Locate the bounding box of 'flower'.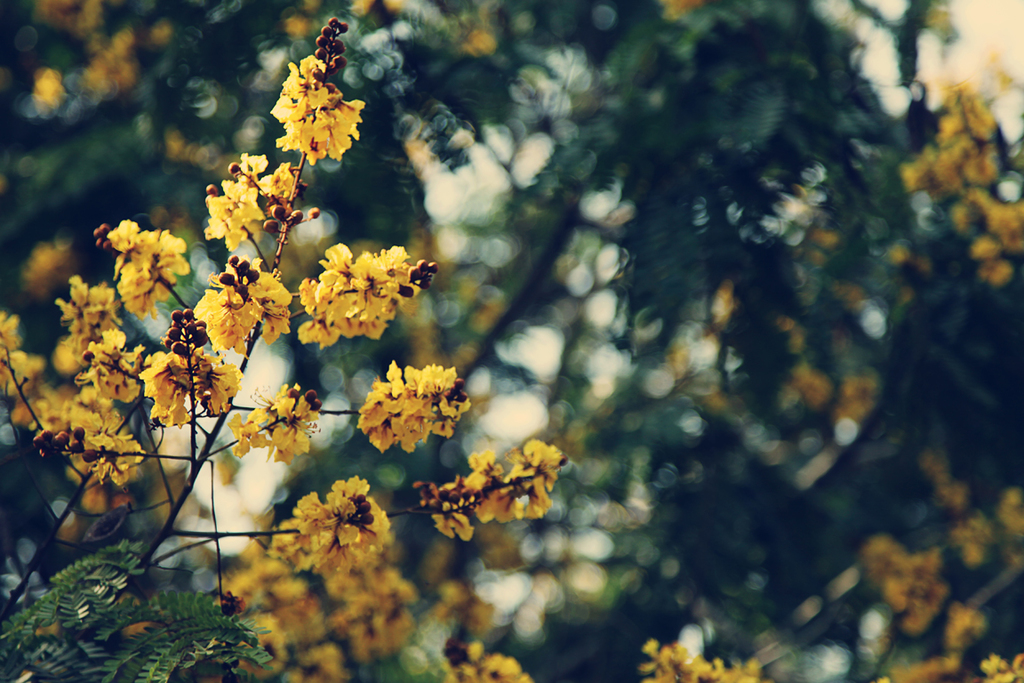
Bounding box: crop(288, 225, 433, 357).
